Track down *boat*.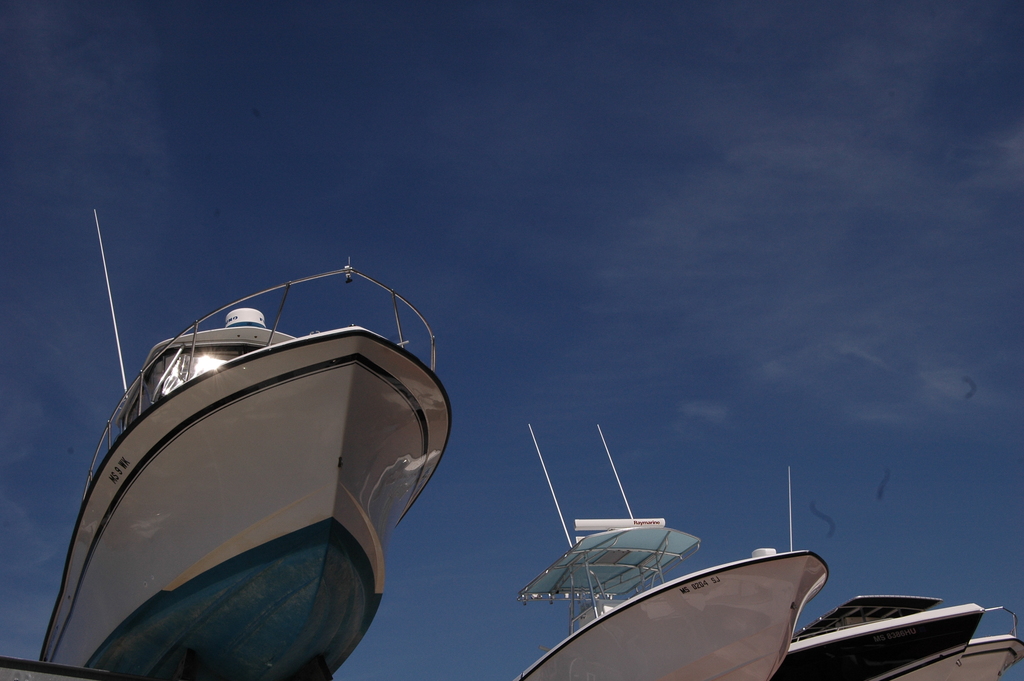
Tracked to x1=766 y1=589 x2=1023 y2=680.
